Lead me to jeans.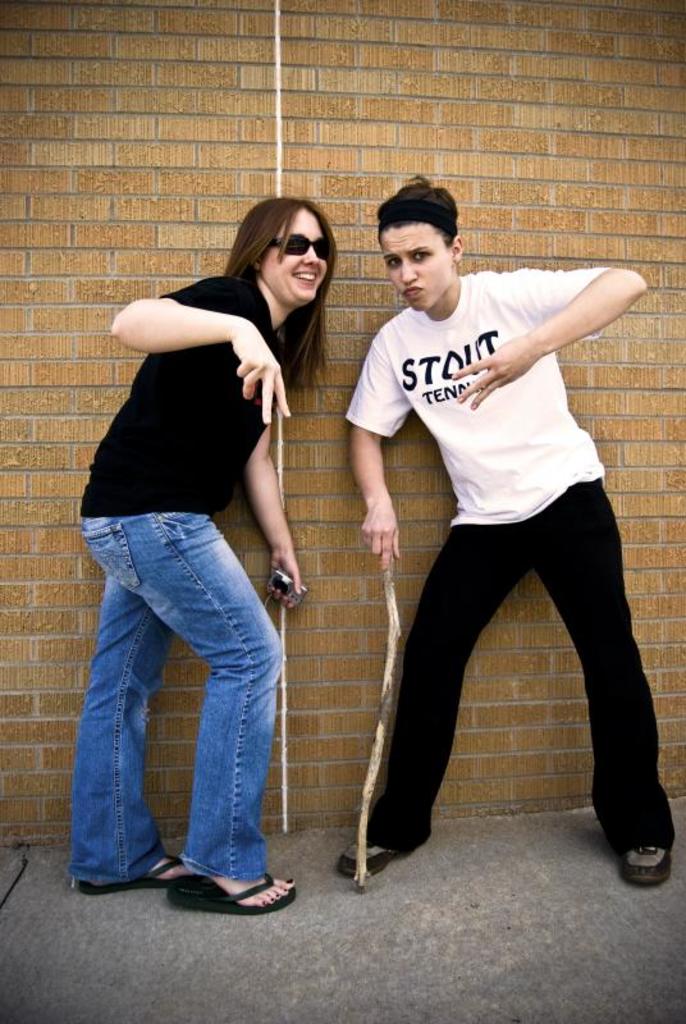
Lead to pyautogui.locateOnScreen(56, 502, 306, 891).
